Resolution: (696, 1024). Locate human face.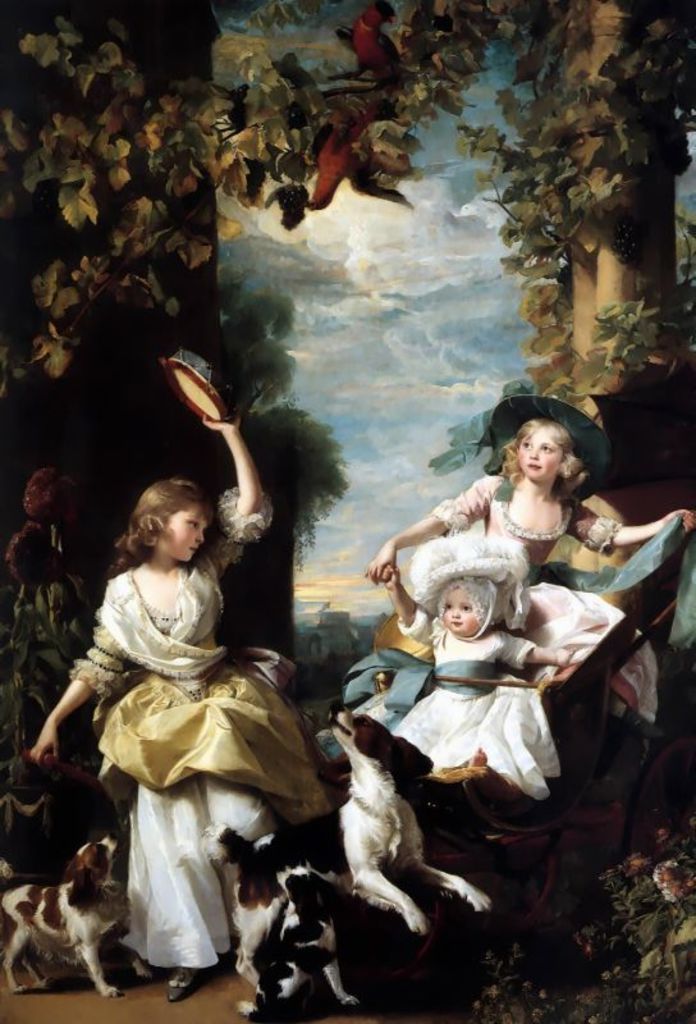
441 586 480 635.
